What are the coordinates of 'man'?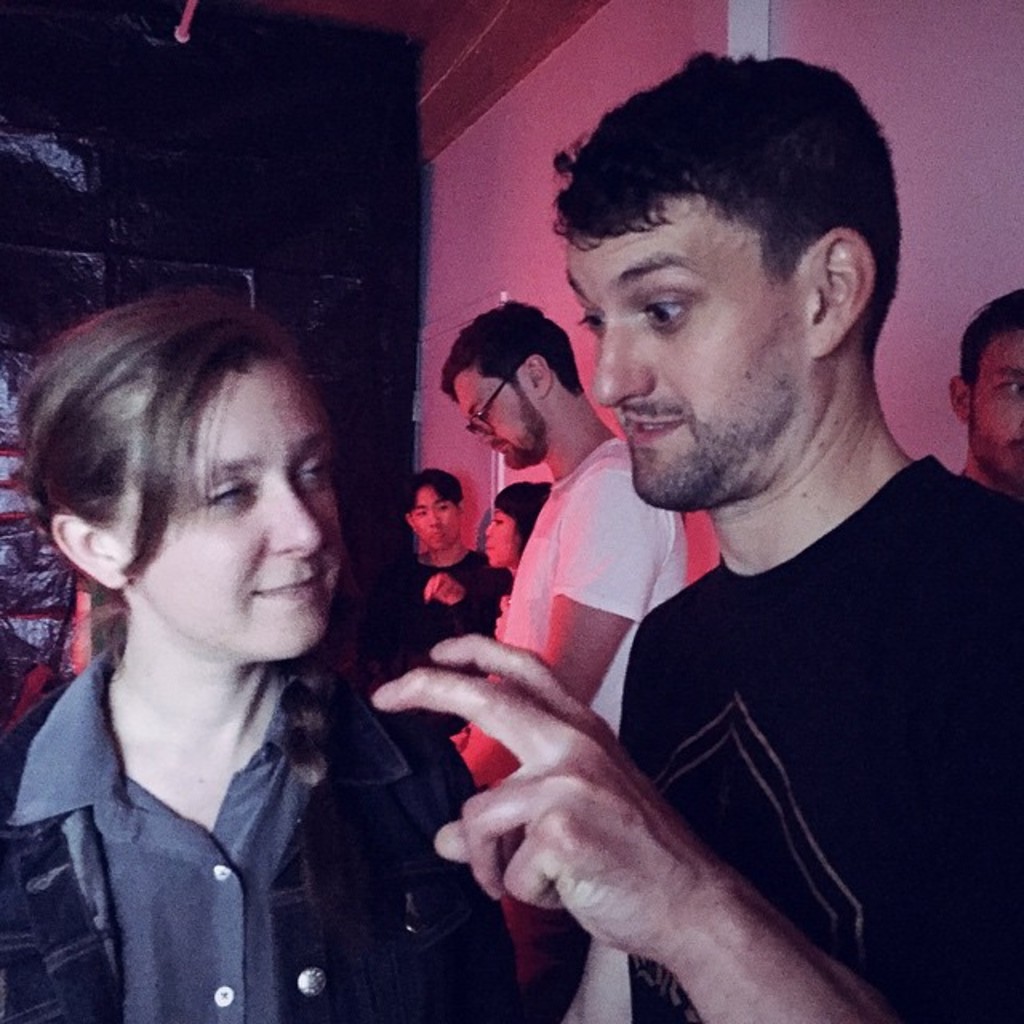
left=397, top=469, right=517, bottom=738.
